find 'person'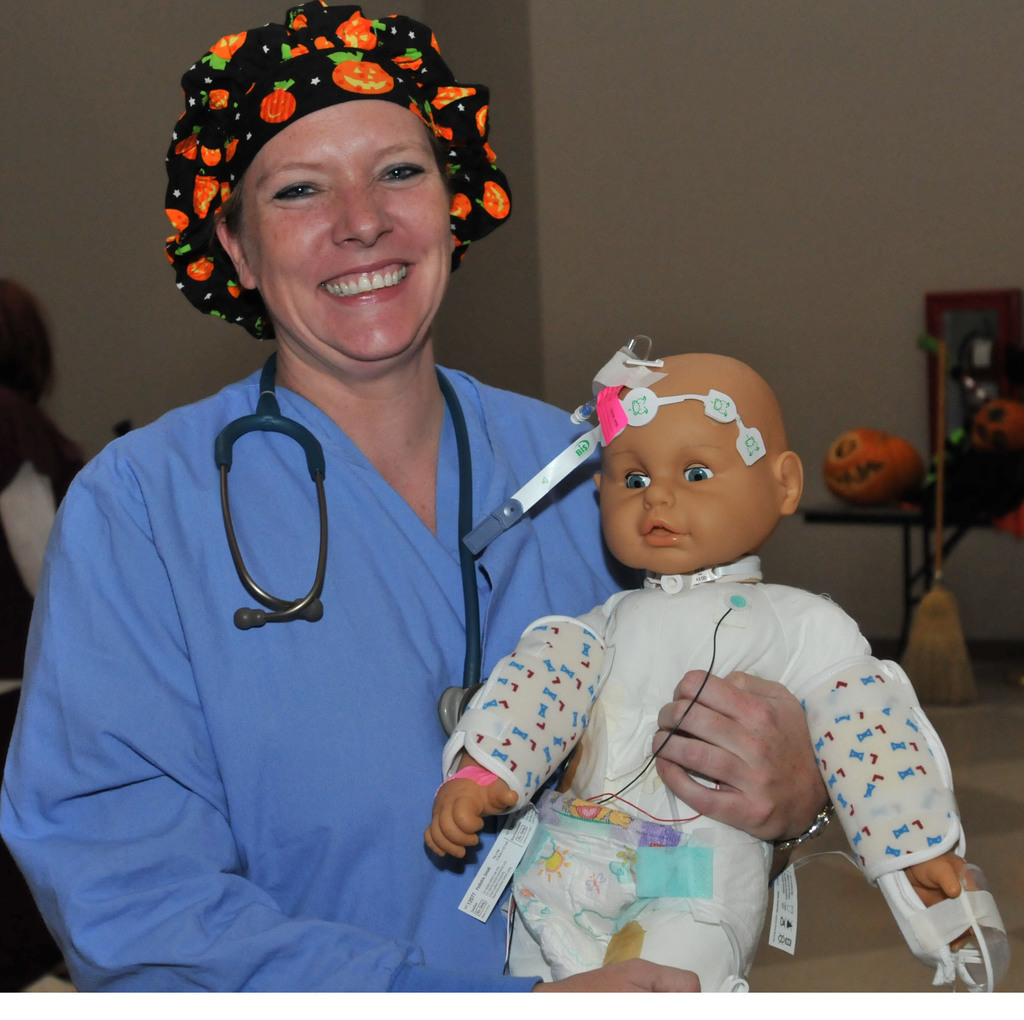
detection(0, 0, 839, 992)
